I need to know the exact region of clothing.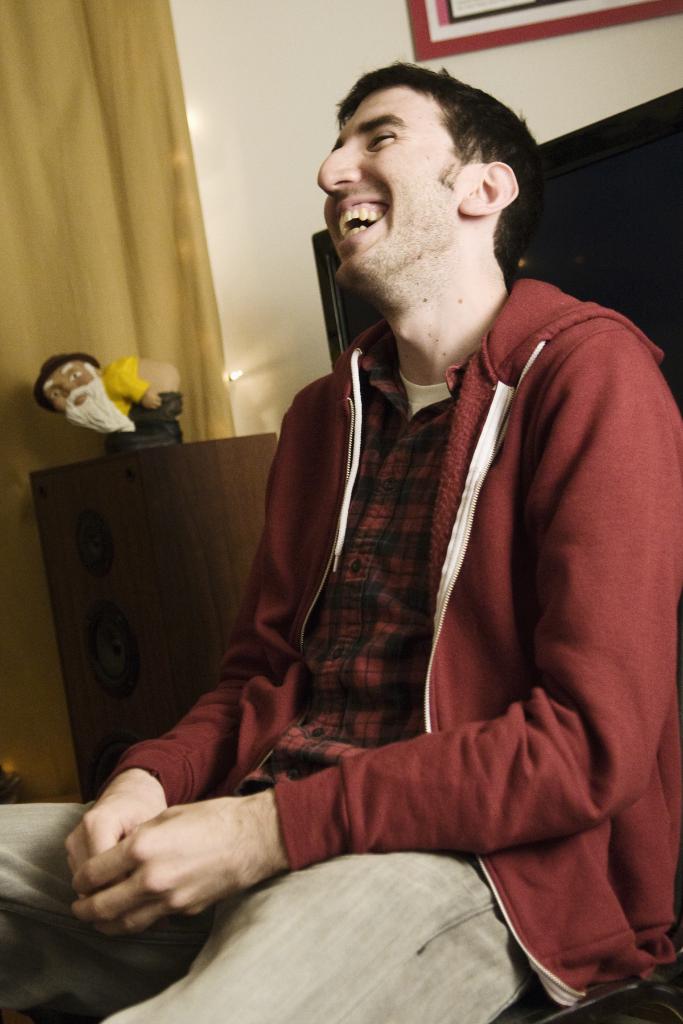
Region: box=[257, 221, 643, 936].
